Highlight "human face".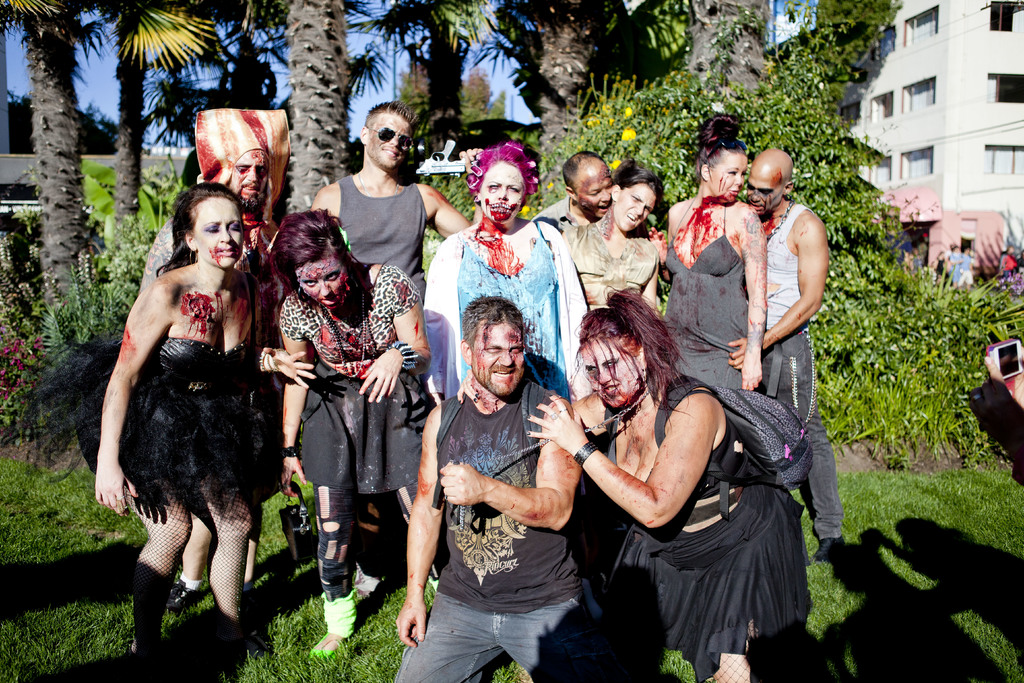
Highlighted region: (x1=613, y1=186, x2=655, y2=230).
